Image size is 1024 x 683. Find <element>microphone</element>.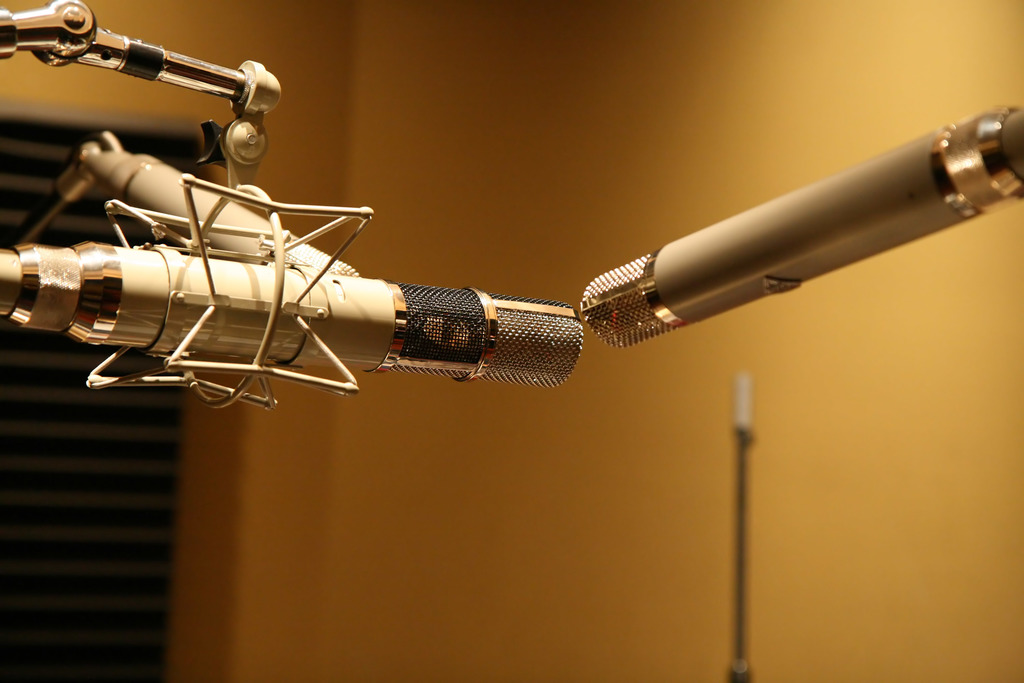
pyautogui.locateOnScreen(578, 101, 1023, 352).
